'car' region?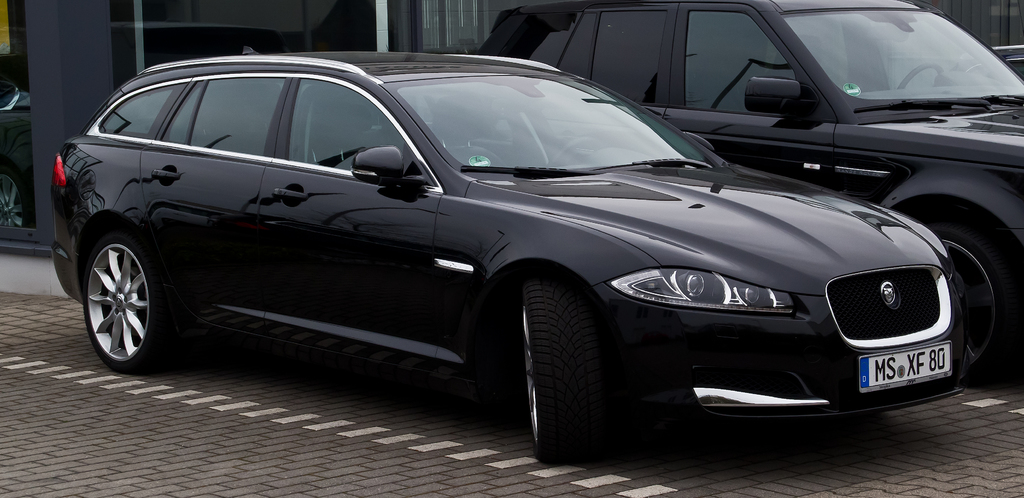
bbox=(0, 77, 33, 230)
